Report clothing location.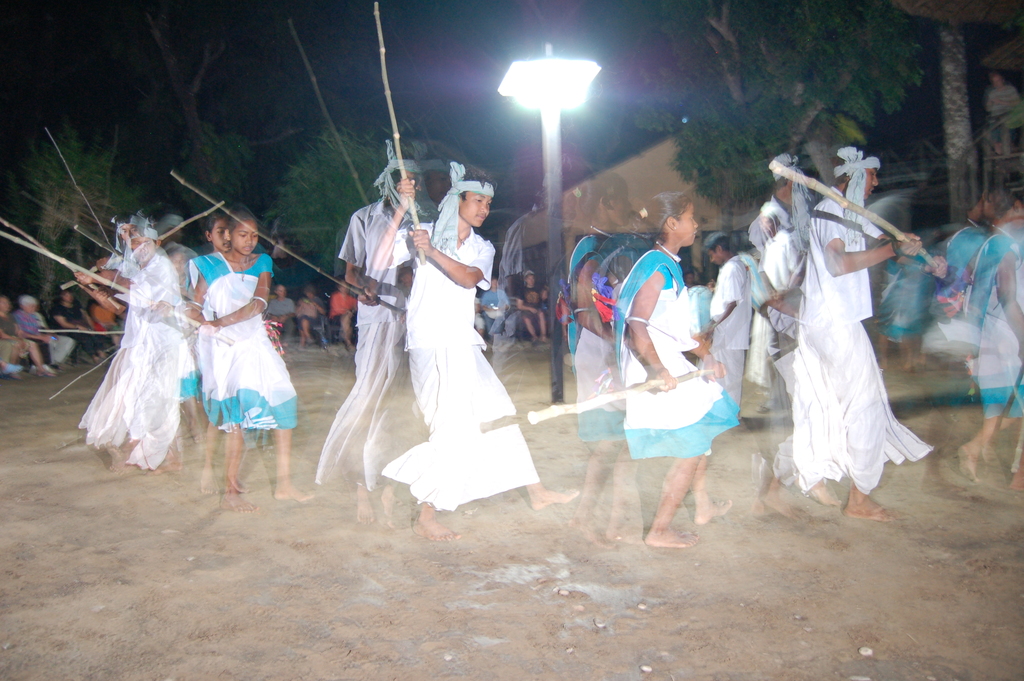
Report: region(303, 299, 325, 329).
